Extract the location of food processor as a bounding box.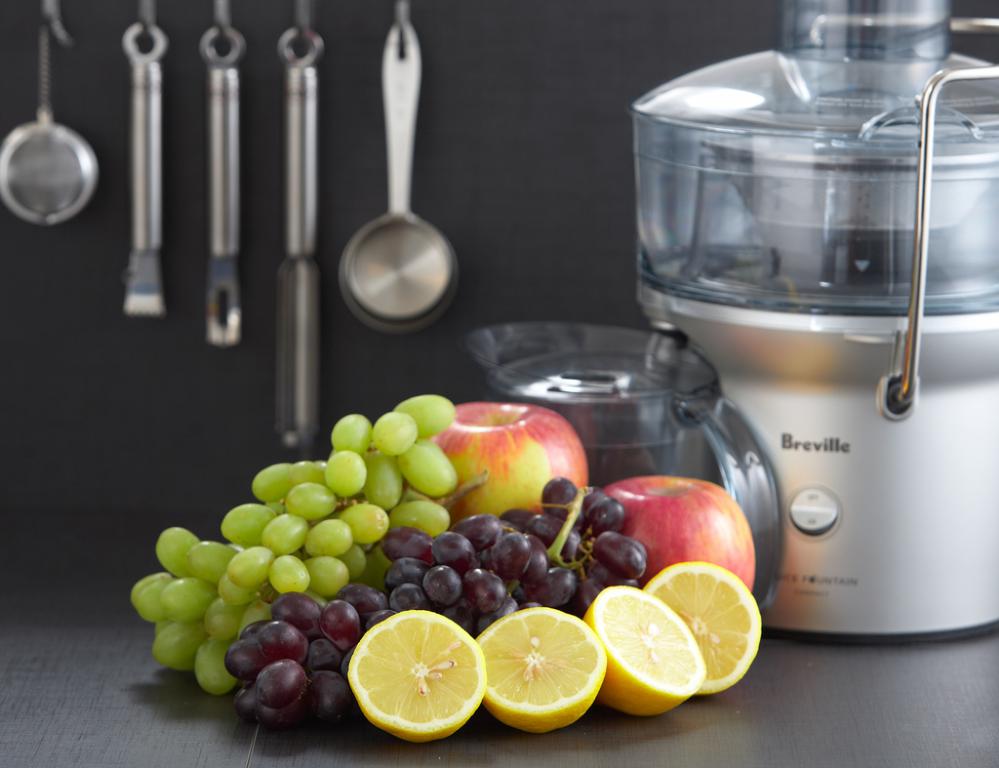
<box>458,317,781,615</box>.
